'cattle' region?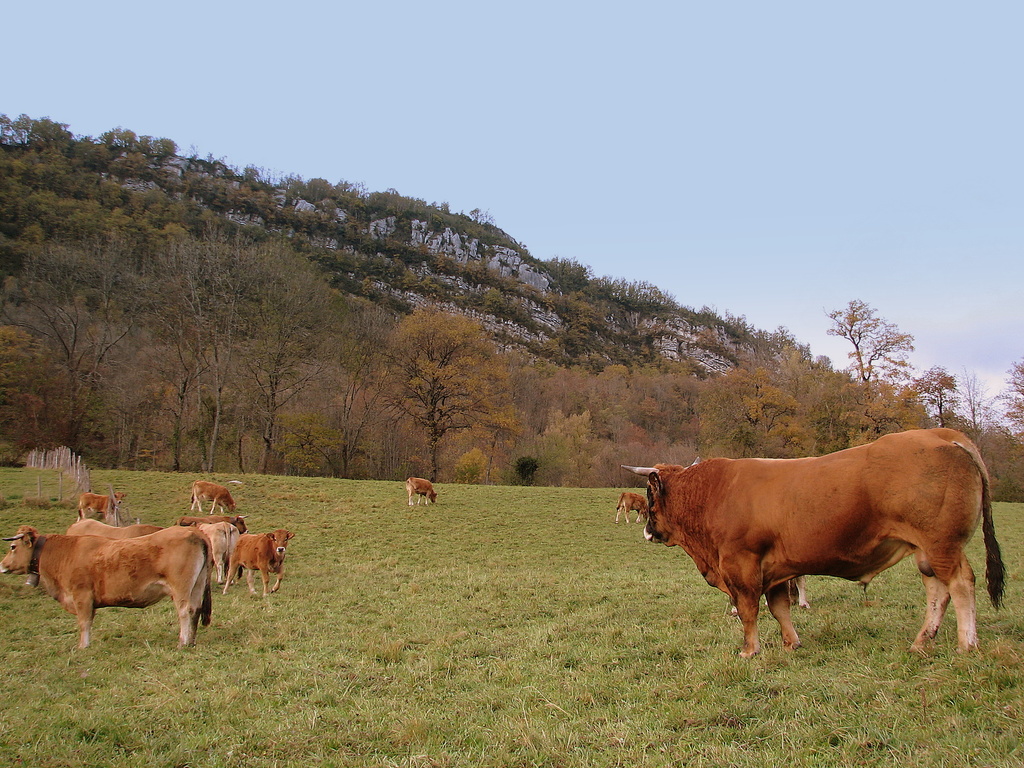
x1=405 y1=476 x2=439 y2=511
